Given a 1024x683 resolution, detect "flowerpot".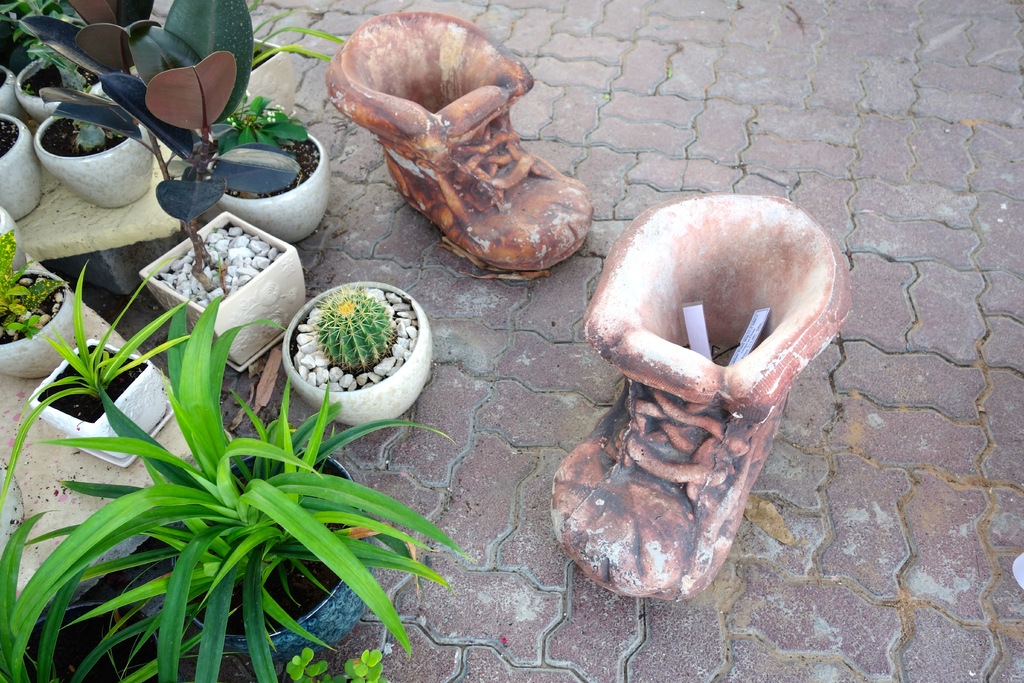
x1=166, y1=441, x2=374, y2=670.
